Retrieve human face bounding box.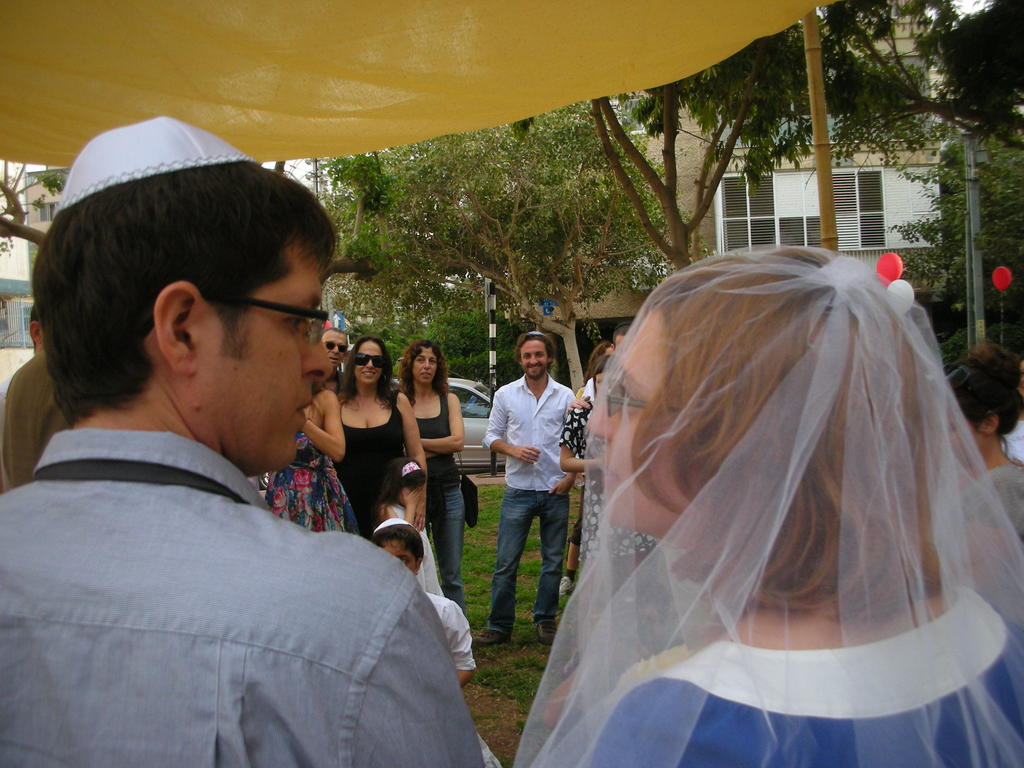
Bounding box: pyautogui.locateOnScreen(580, 310, 689, 528).
